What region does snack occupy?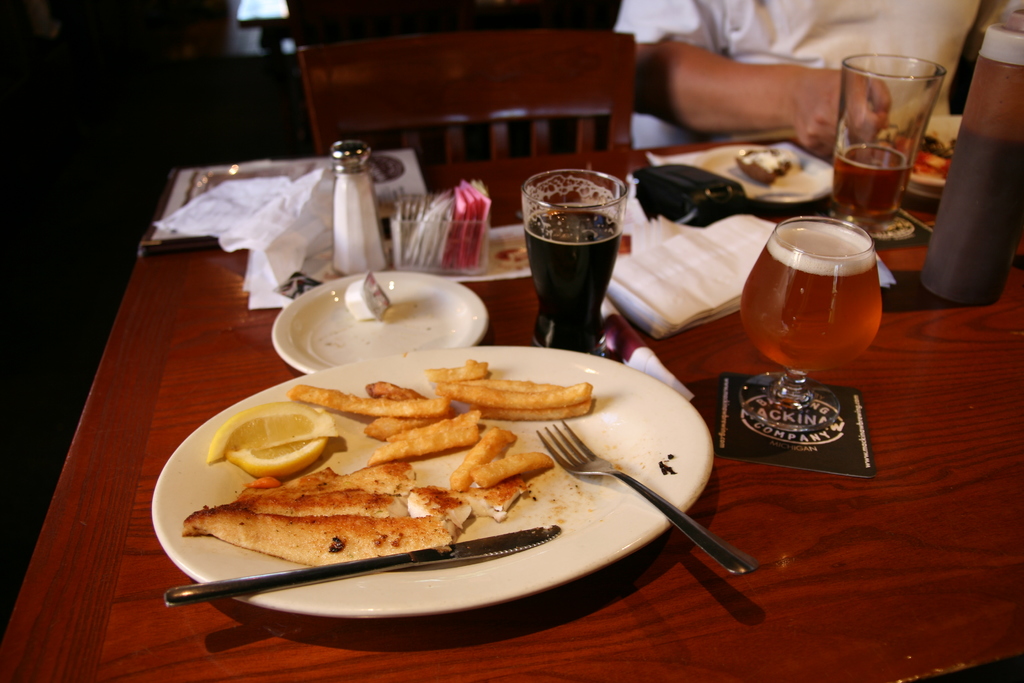
pyautogui.locateOnScreen(207, 383, 614, 611).
